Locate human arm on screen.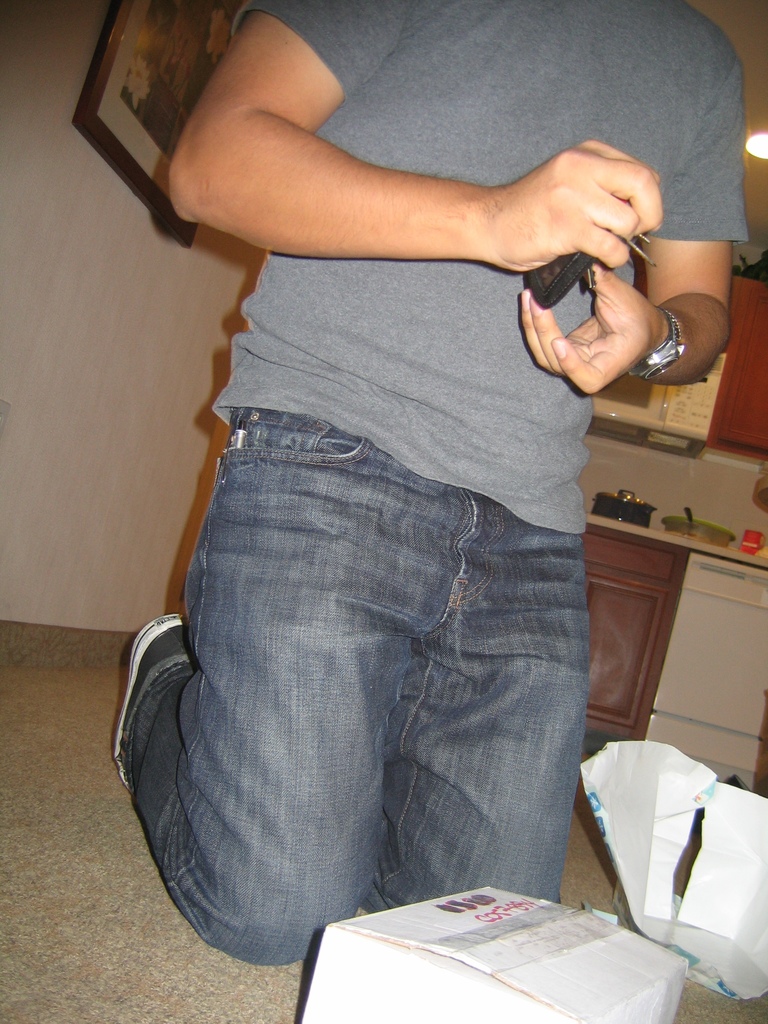
On screen at select_region(518, 12, 732, 400).
